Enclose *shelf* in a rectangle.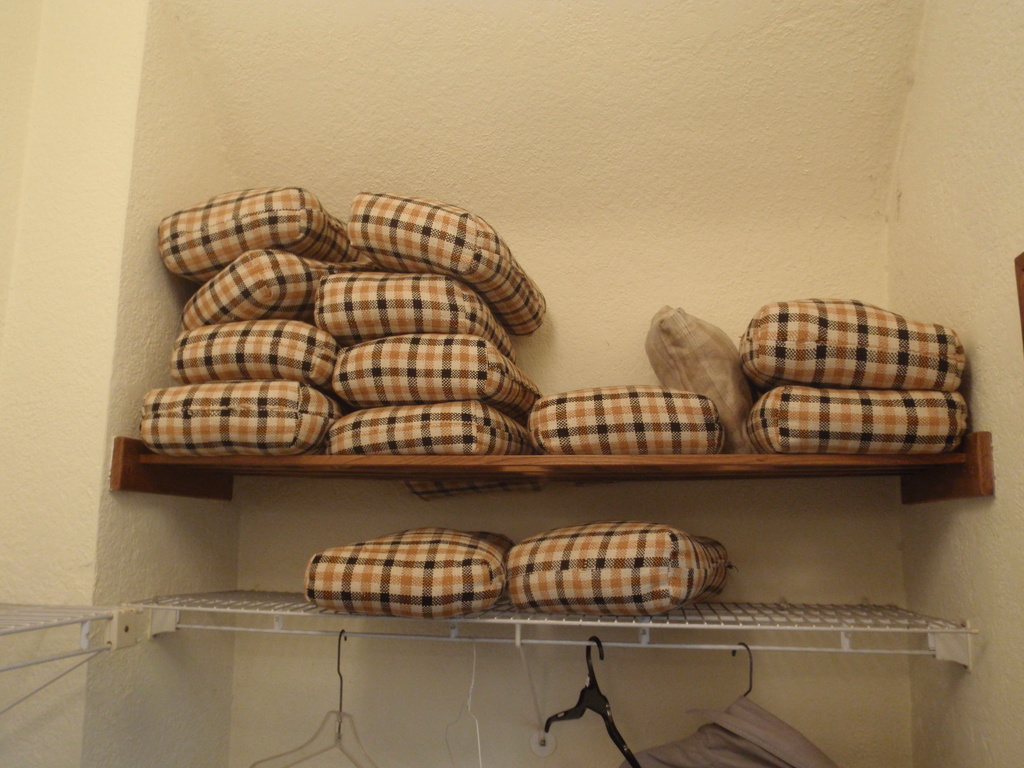
box=[112, 574, 975, 686].
